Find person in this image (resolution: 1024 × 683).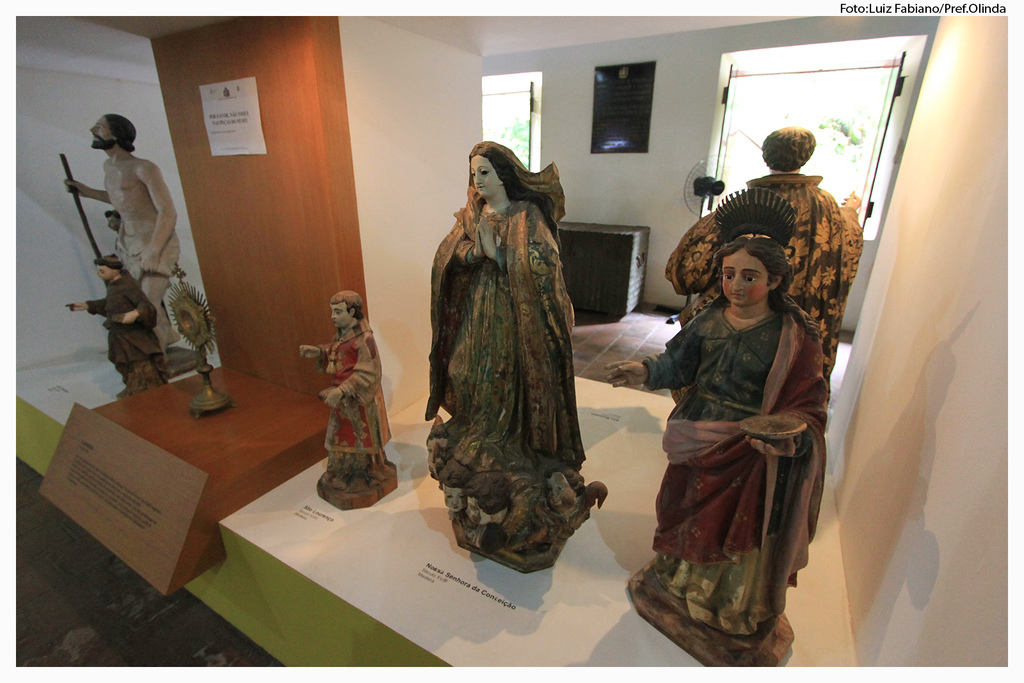
[665, 122, 863, 383].
